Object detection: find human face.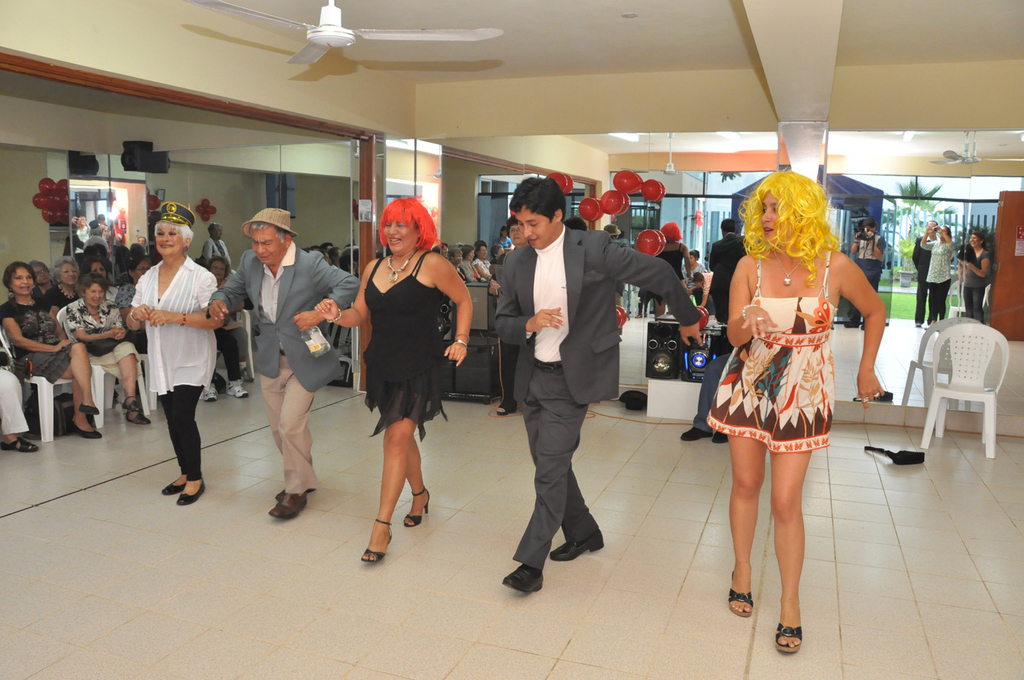
bbox=(153, 223, 184, 255).
